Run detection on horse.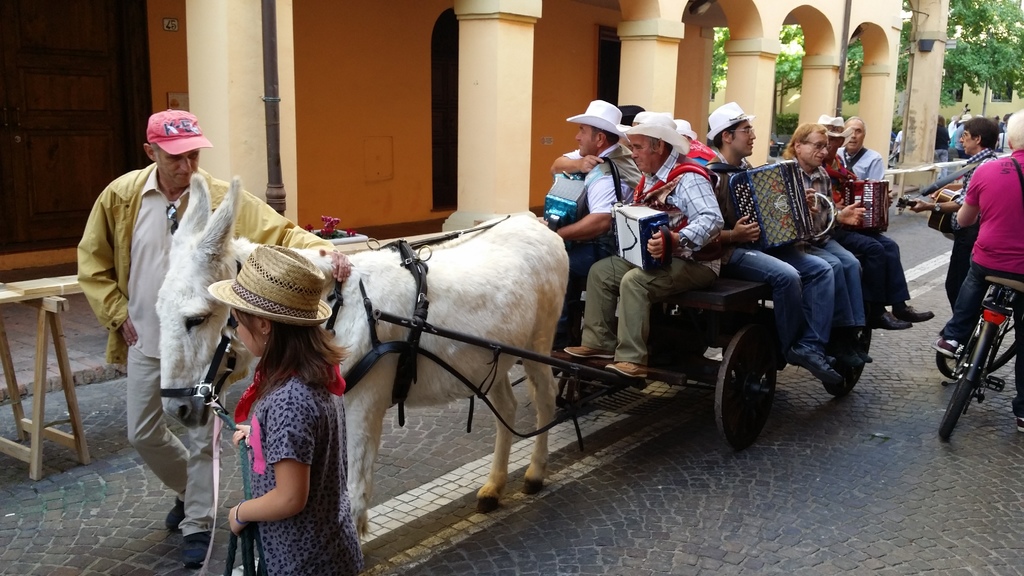
Result: (x1=154, y1=173, x2=572, y2=541).
